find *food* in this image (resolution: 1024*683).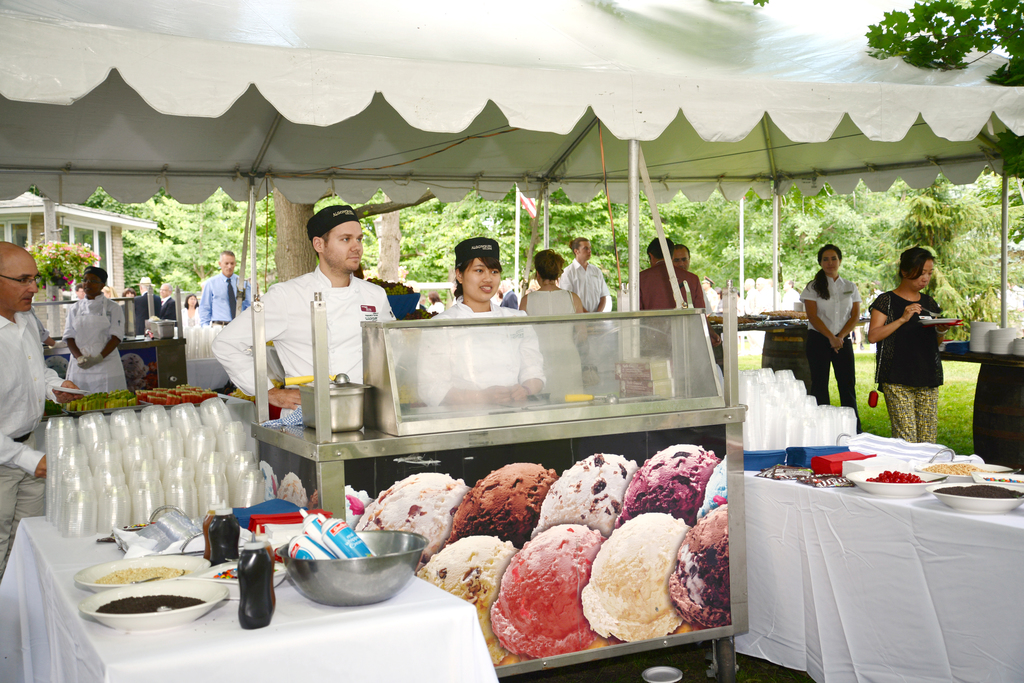
[left=760, top=309, right=808, bottom=317].
